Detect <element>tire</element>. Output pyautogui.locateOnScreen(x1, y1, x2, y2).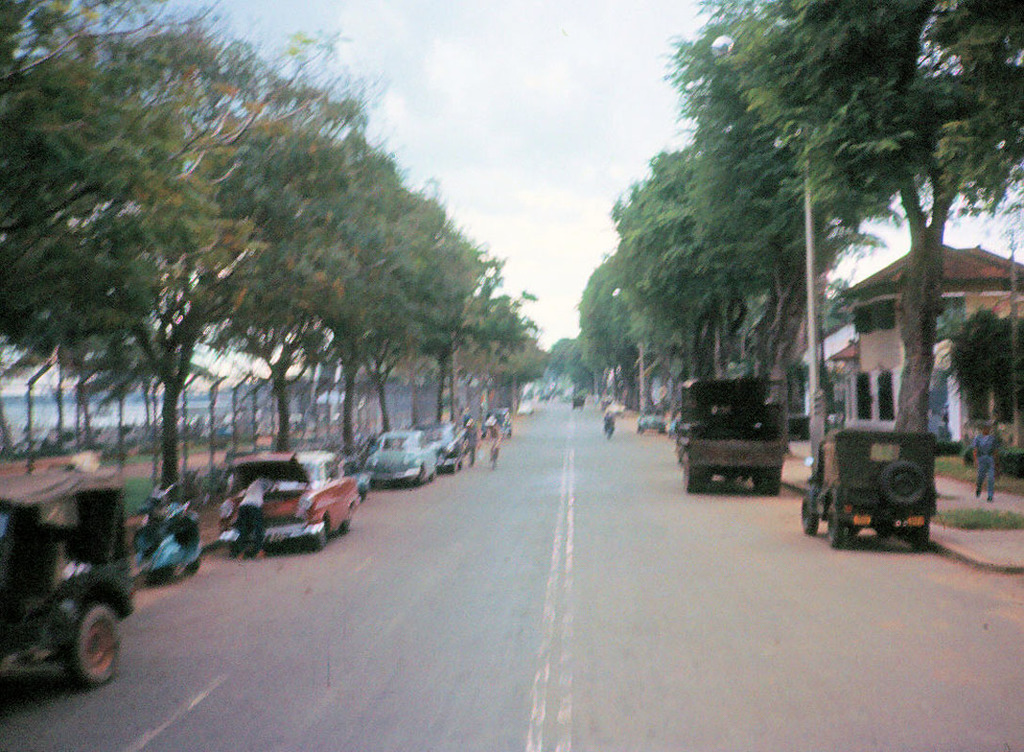
pyautogui.locateOnScreen(307, 514, 327, 551).
